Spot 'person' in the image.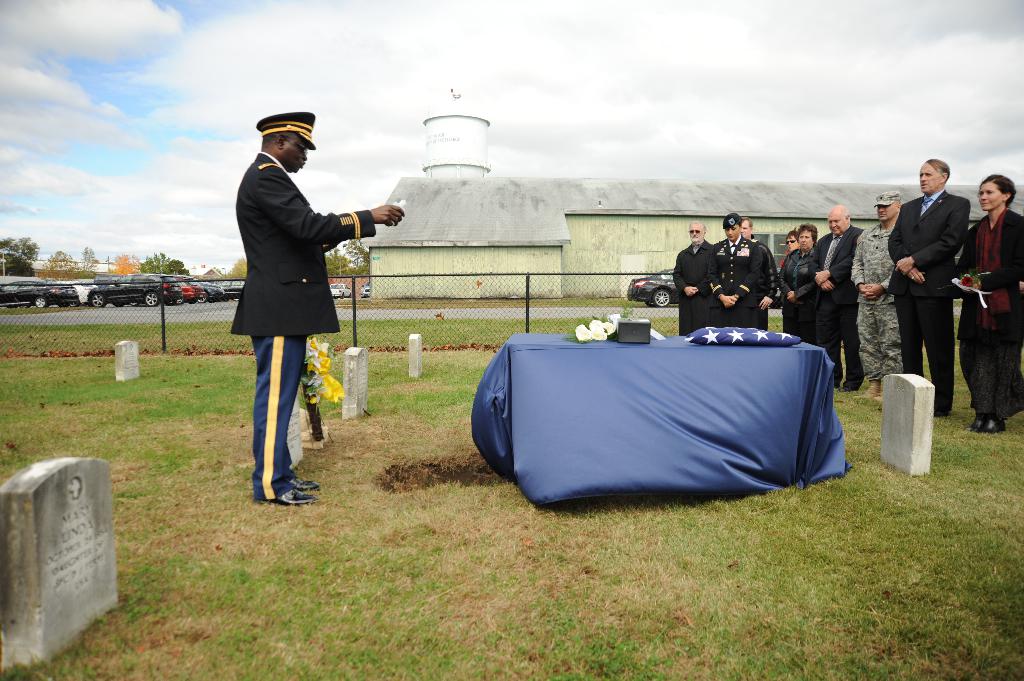
'person' found at crop(775, 221, 817, 342).
